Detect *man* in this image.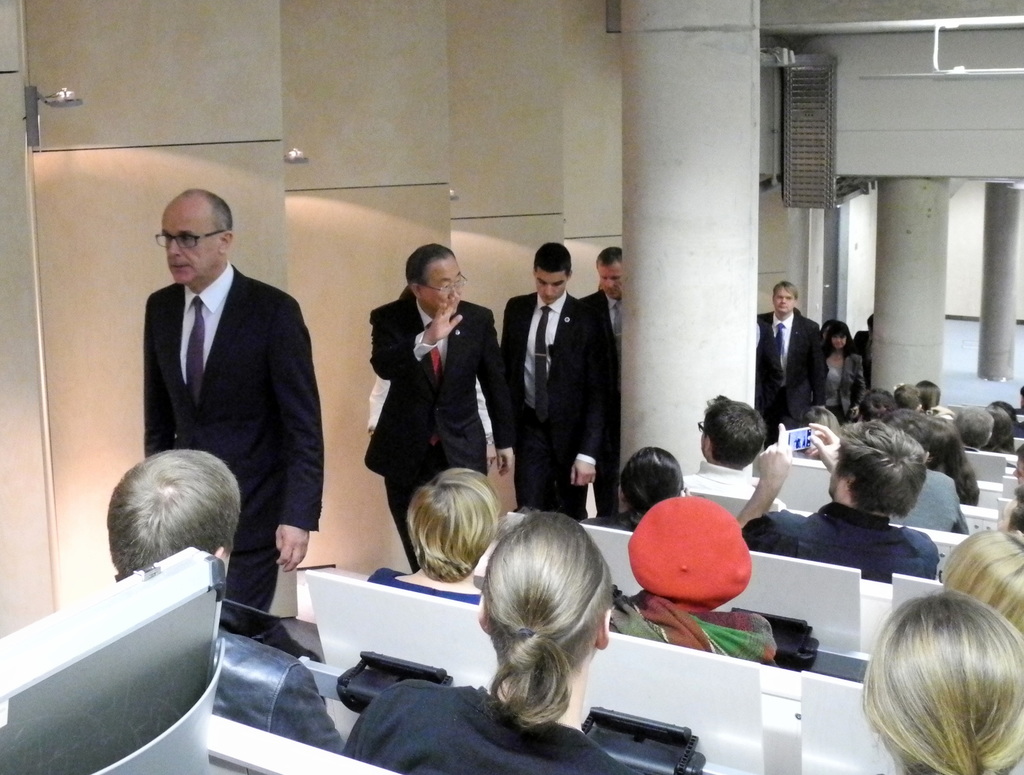
Detection: left=852, top=388, right=904, bottom=425.
